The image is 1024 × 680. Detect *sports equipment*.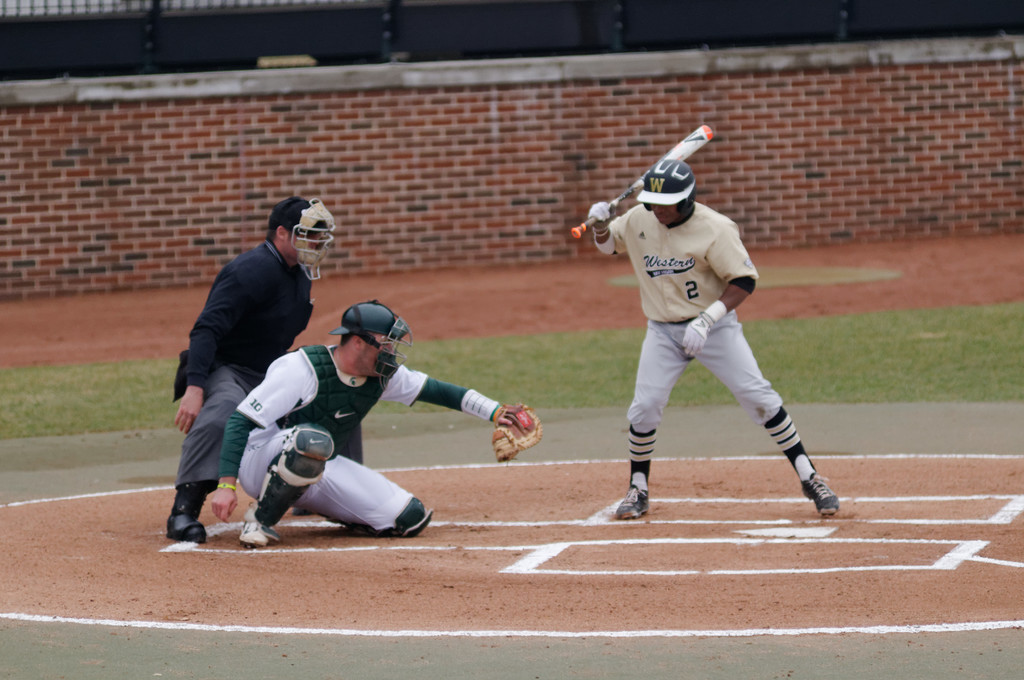
Detection: {"left": 566, "top": 115, "right": 716, "bottom": 245}.
